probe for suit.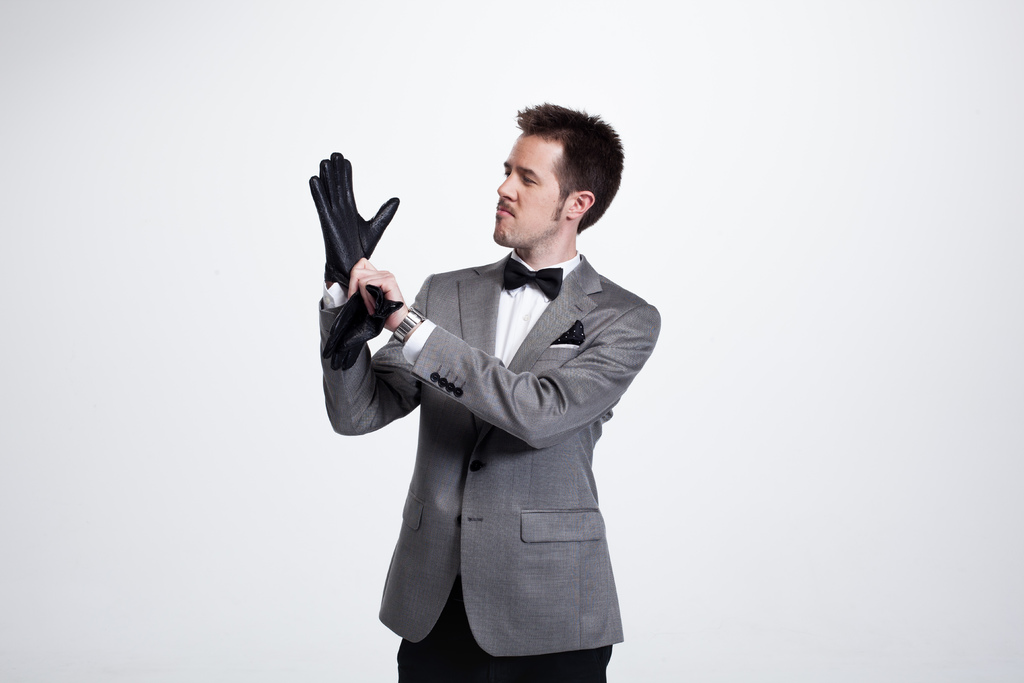
Probe result: 317 252 660 662.
